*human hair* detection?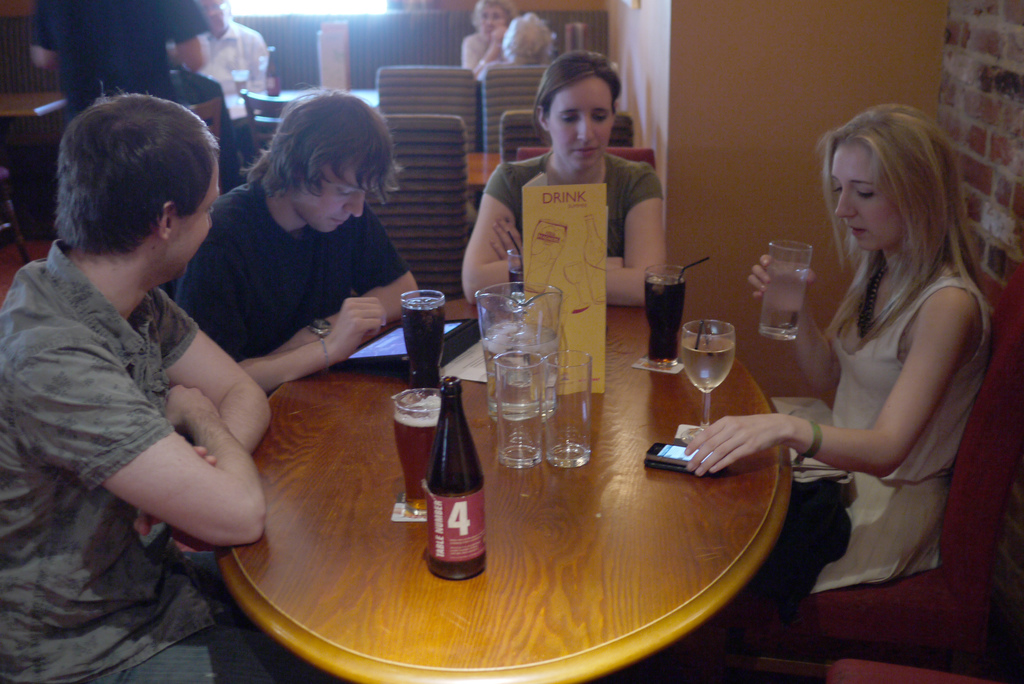
locate(237, 84, 404, 205)
